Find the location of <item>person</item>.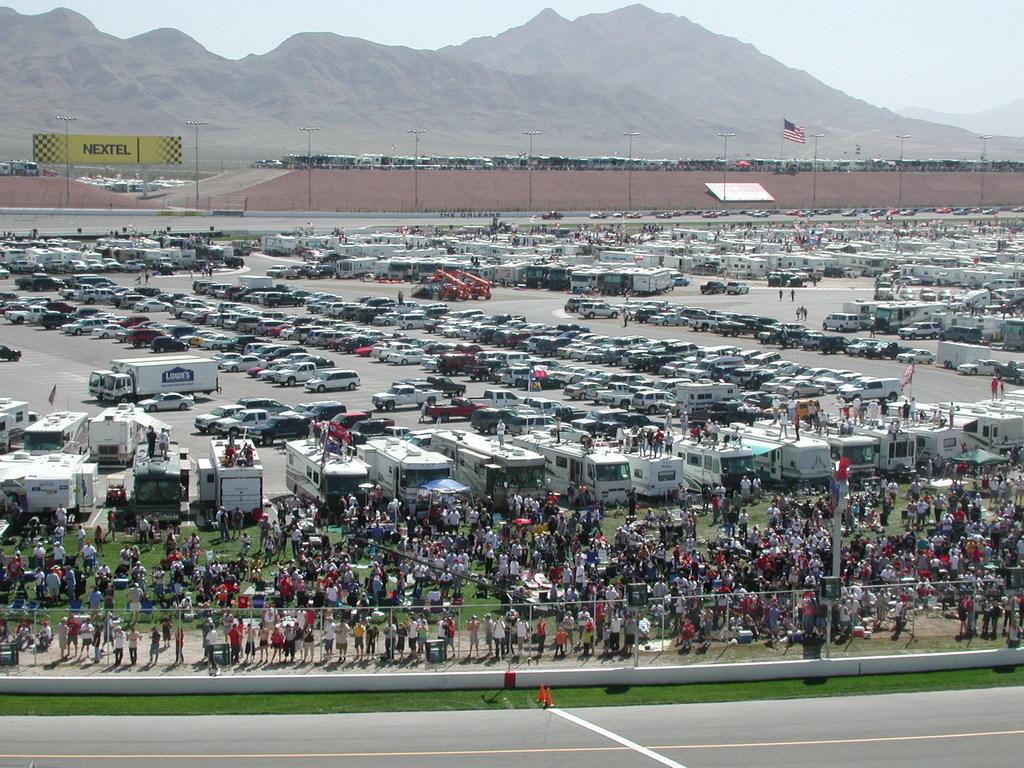
Location: Rect(551, 626, 566, 657).
